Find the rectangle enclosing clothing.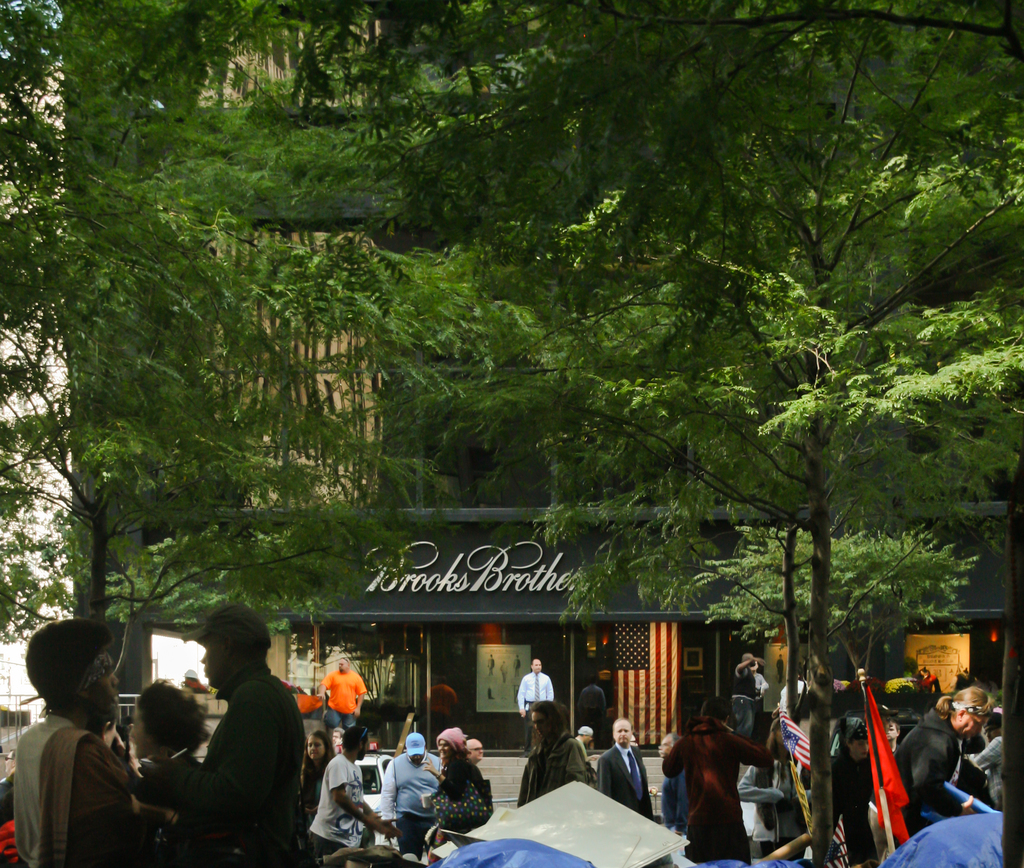
x1=0, y1=775, x2=19, y2=867.
